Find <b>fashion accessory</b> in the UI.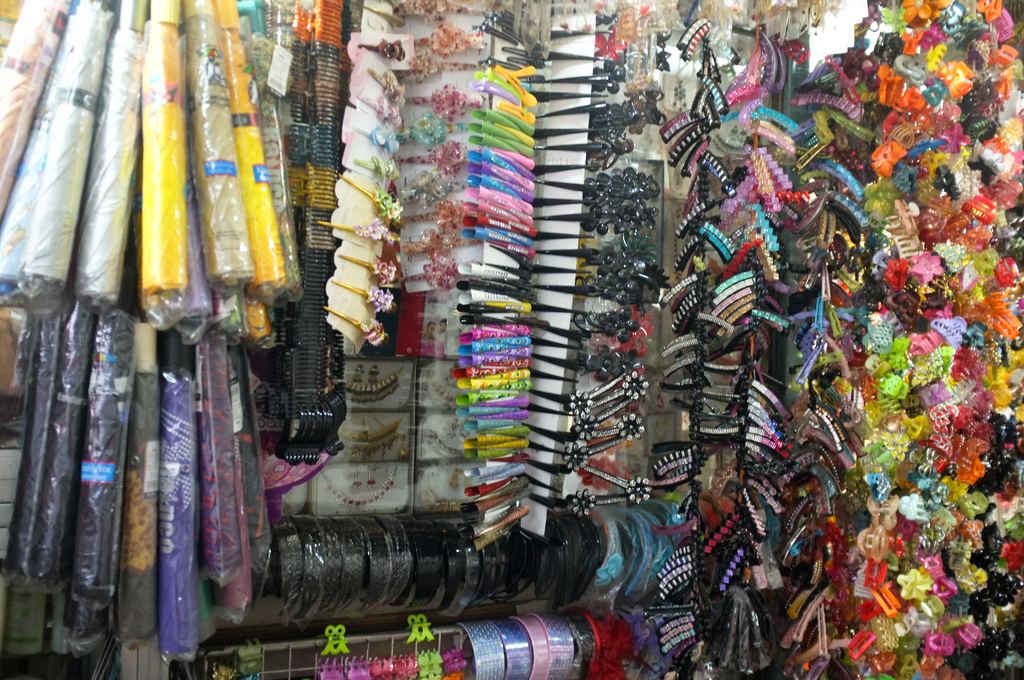
UI element at select_region(338, 170, 412, 225).
